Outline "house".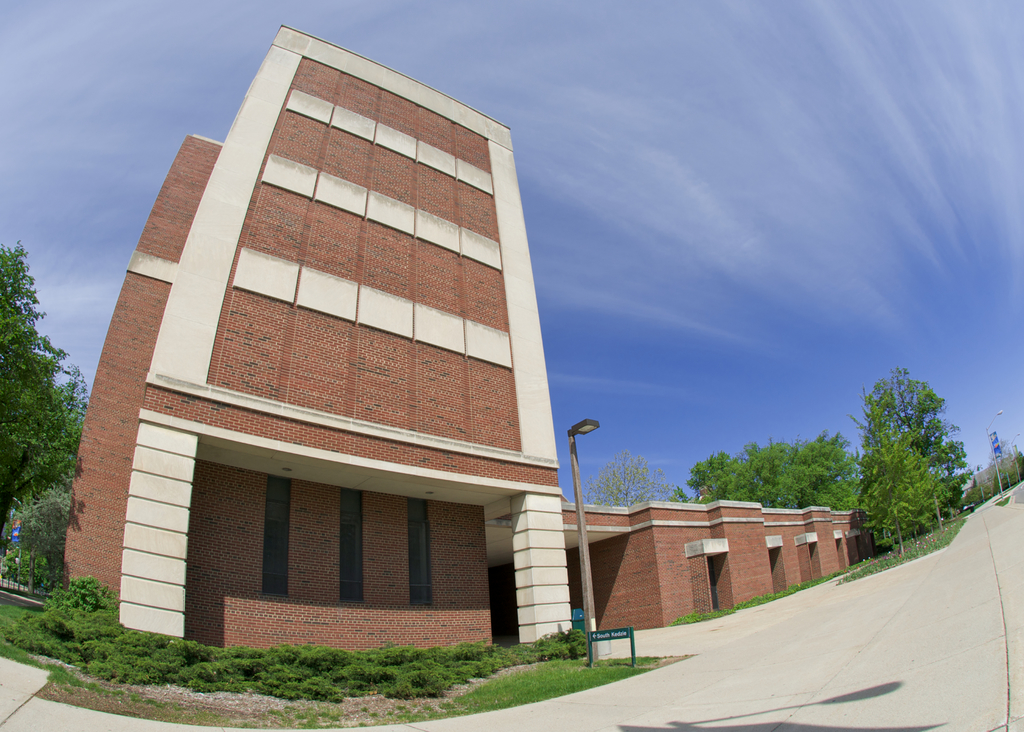
Outline: 59 23 579 653.
